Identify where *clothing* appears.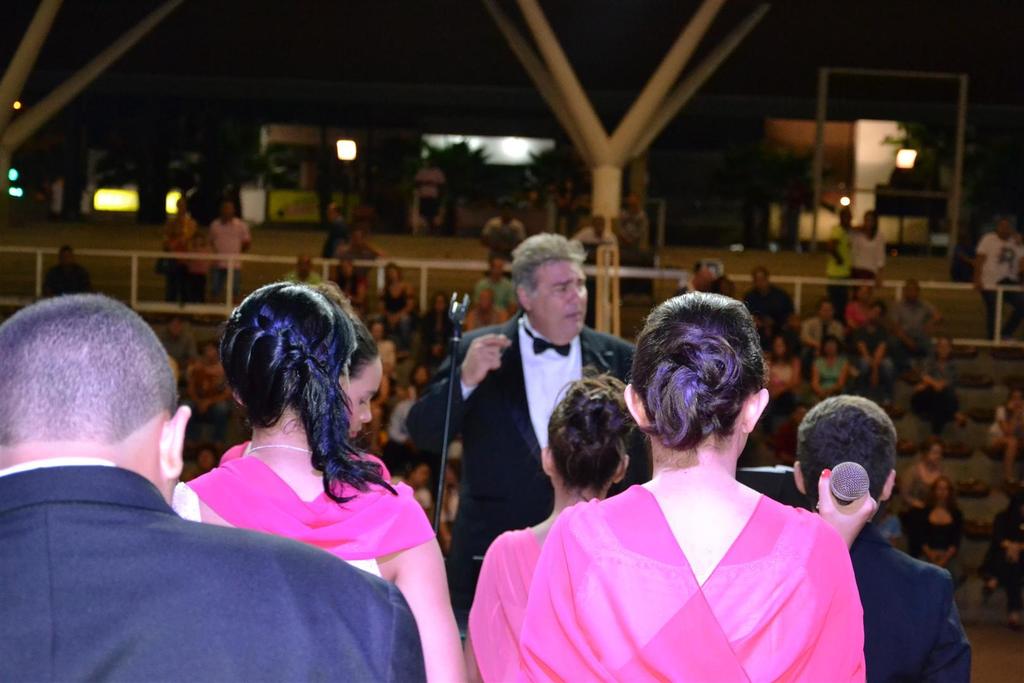
Appears at 424 310 452 350.
